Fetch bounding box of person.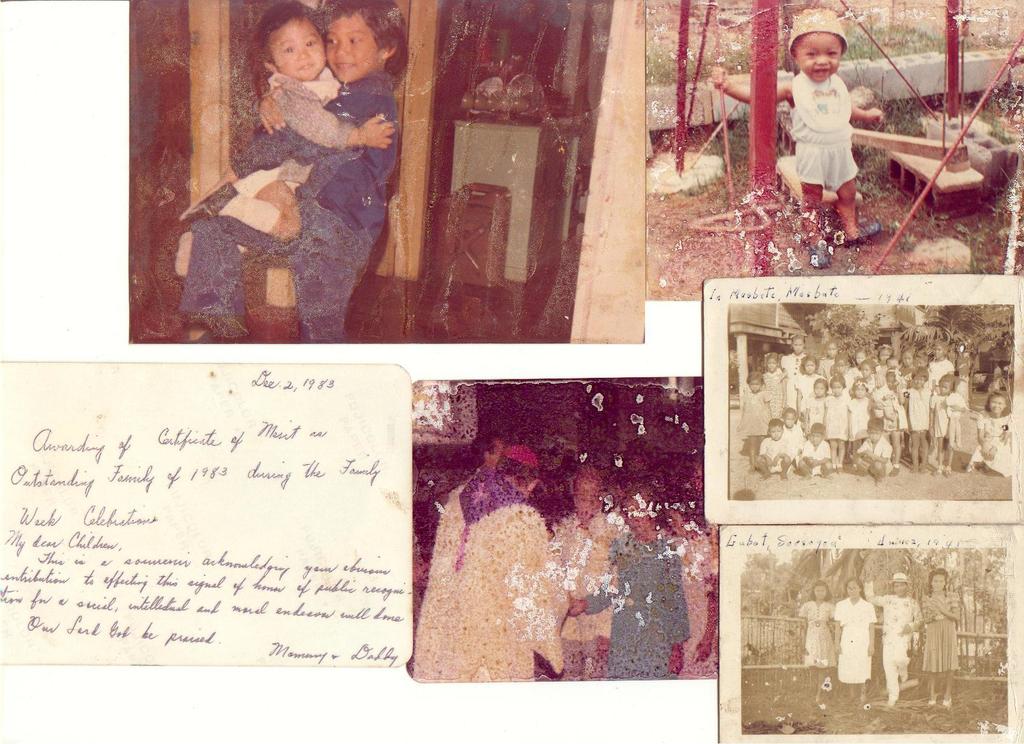
Bbox: bbox=[662, 497, 719, 678].
